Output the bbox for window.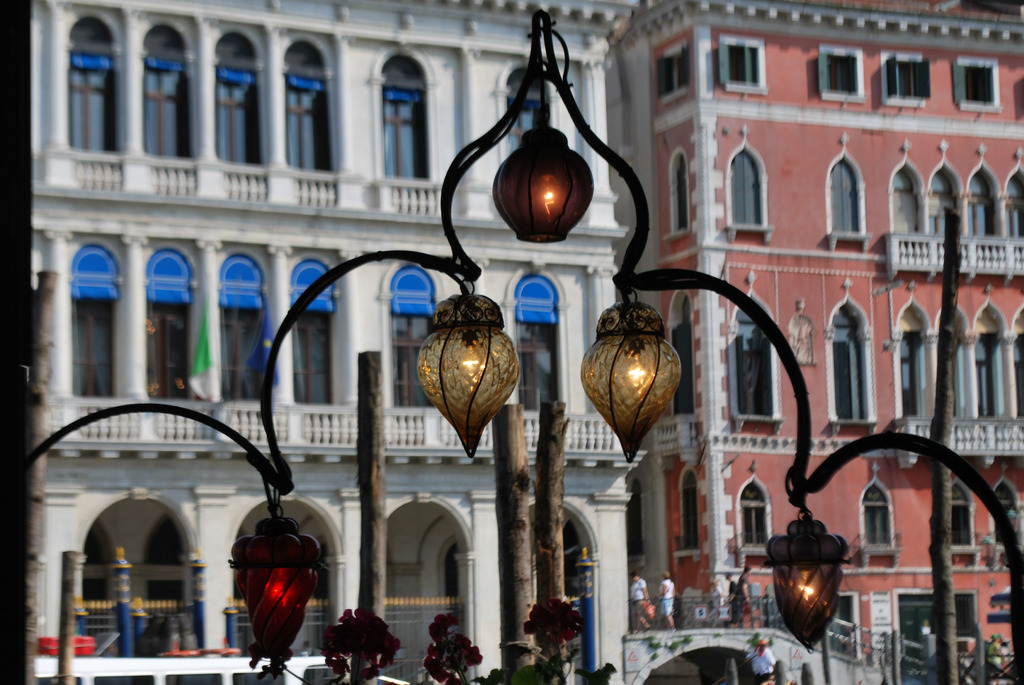
l=289, t=258, r=336, b=416.
